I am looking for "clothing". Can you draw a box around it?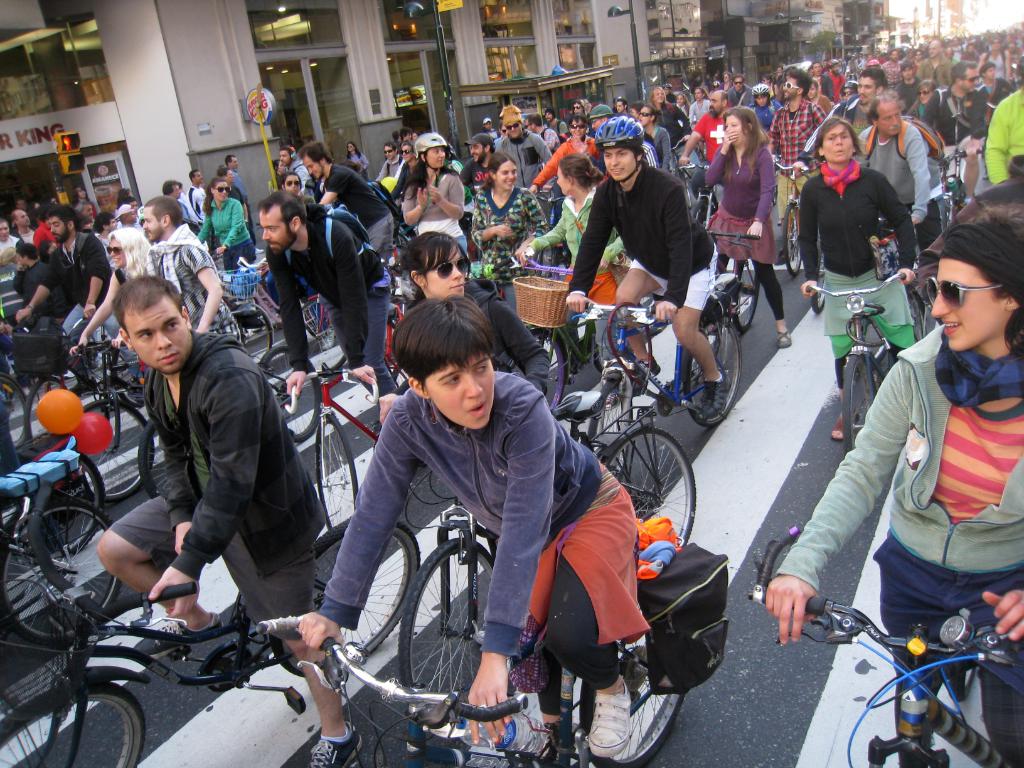
Sure, the bounding box is detection(0, 234, 20, 317).
